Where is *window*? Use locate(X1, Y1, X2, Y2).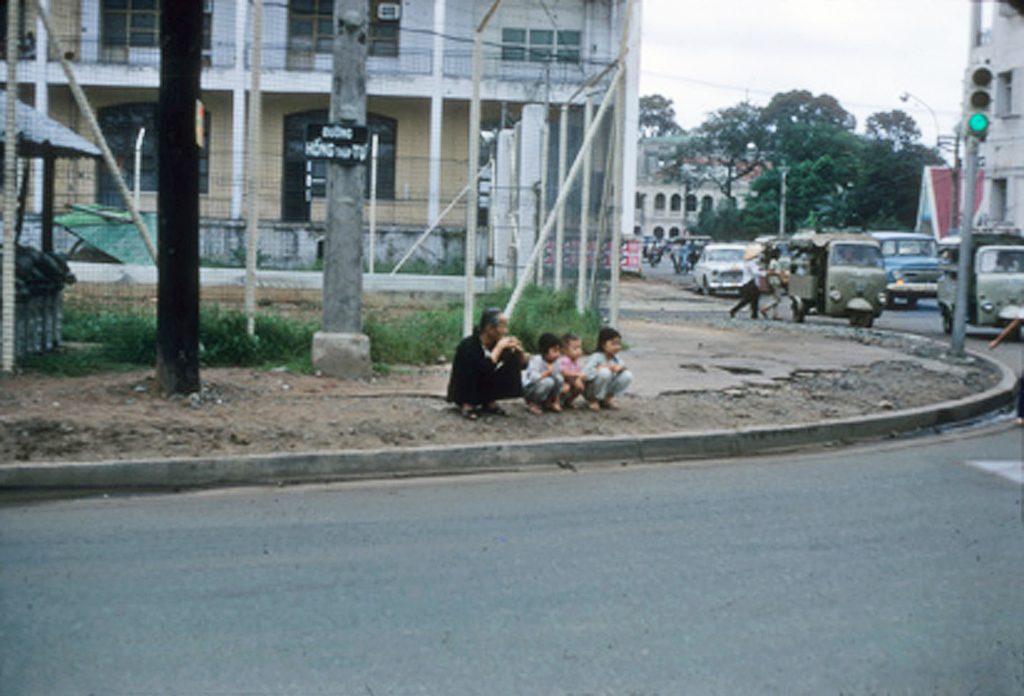
locate(499, 25, 586, 72).
